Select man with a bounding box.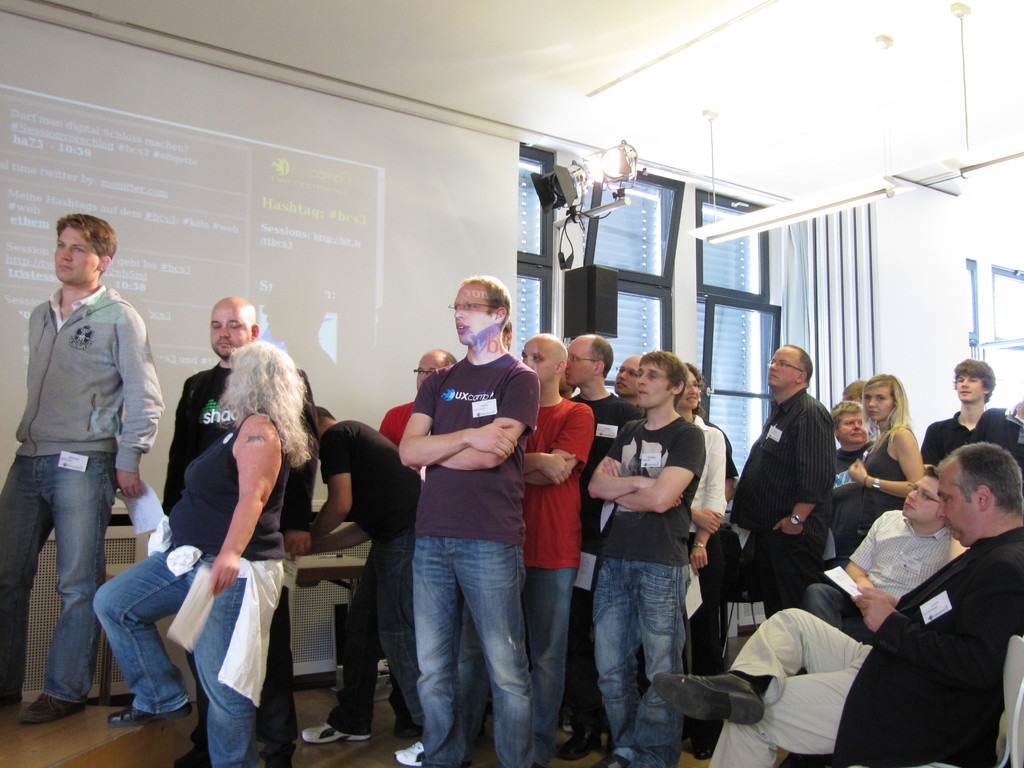
region(301, 406, 419, 742).
